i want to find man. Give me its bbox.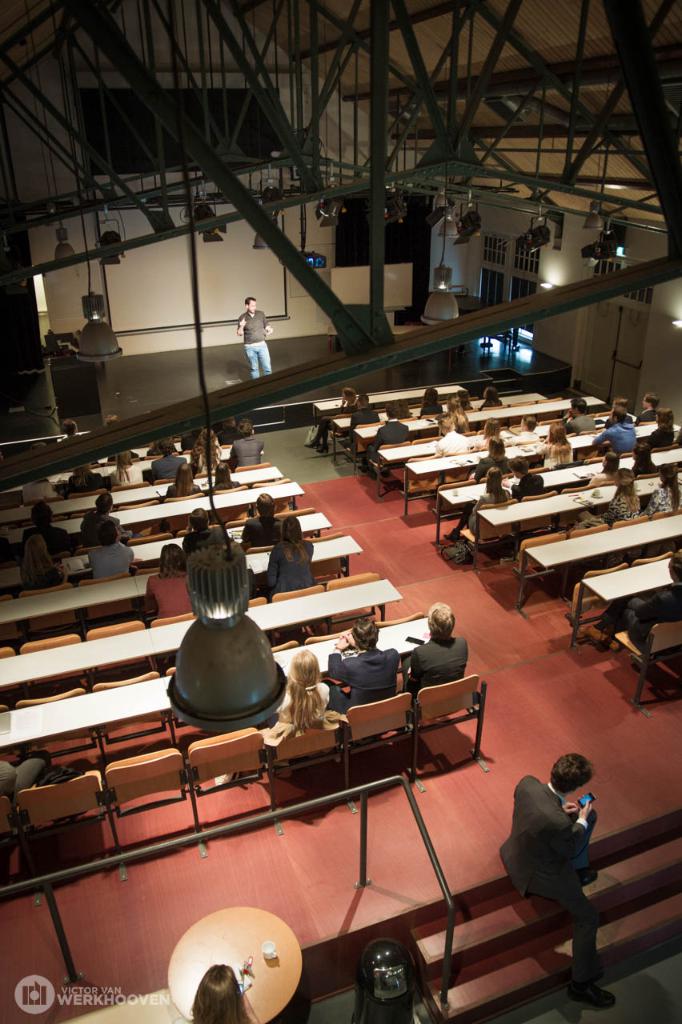
detection(366, 401, 408, 457).
